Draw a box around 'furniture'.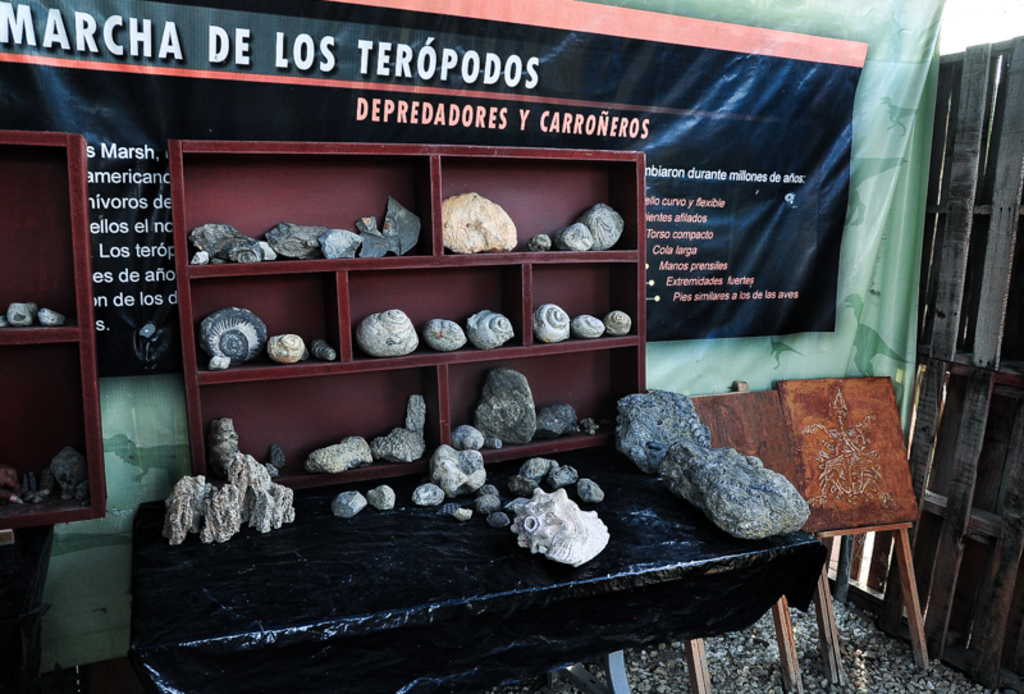
(132,146,832,693).
